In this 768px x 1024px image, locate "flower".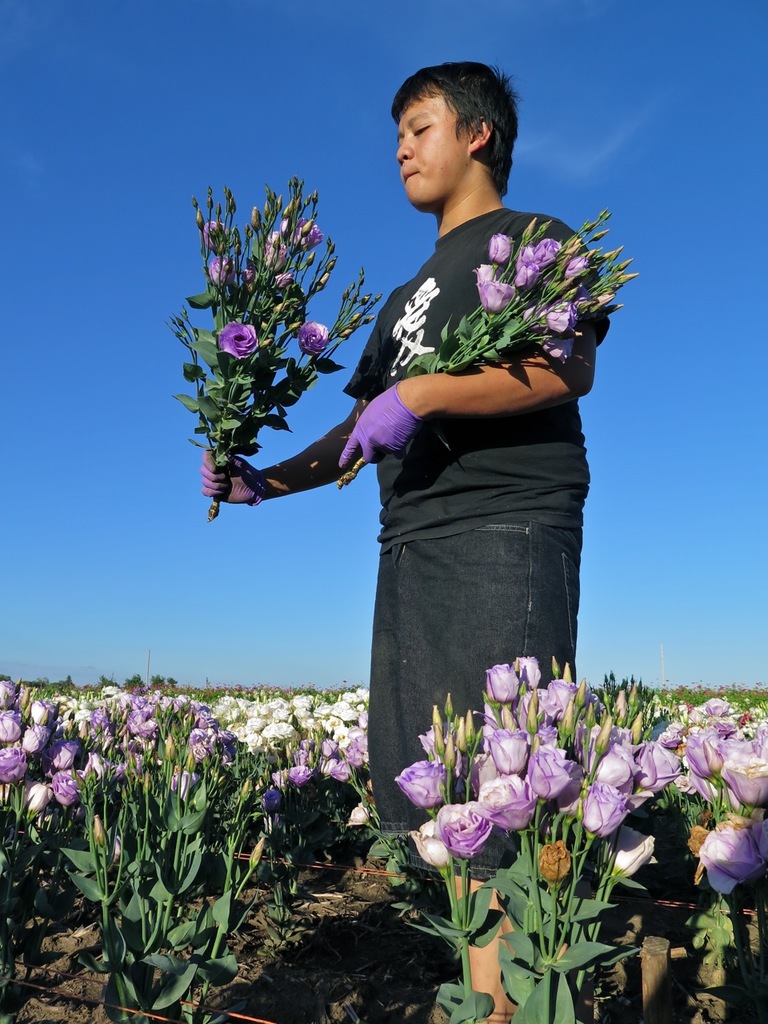
Bounding box: [295, 218, 334, 257].
